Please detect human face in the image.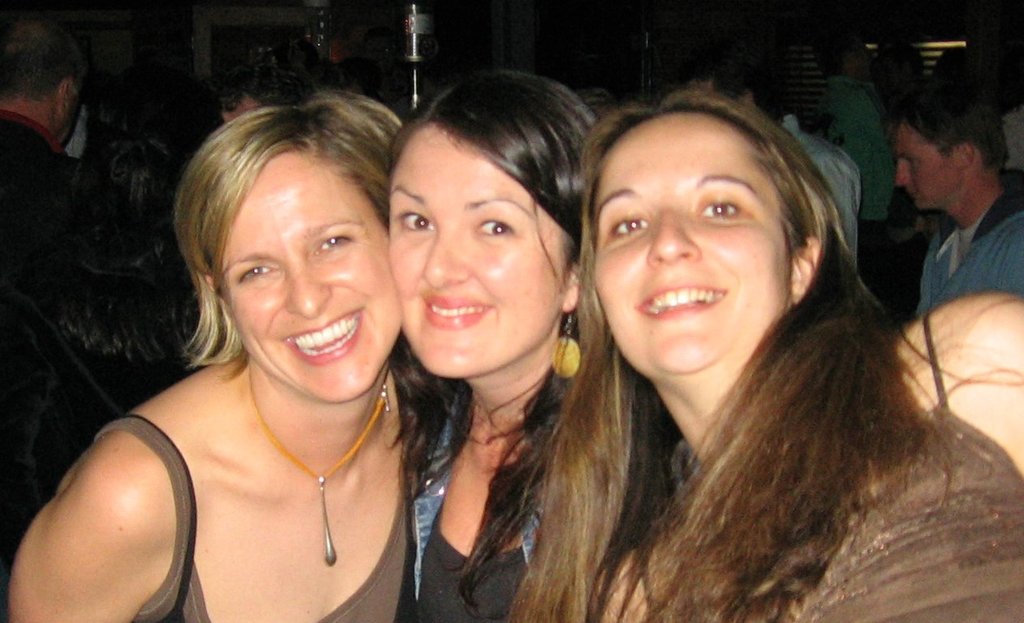
887,119,946,210.
